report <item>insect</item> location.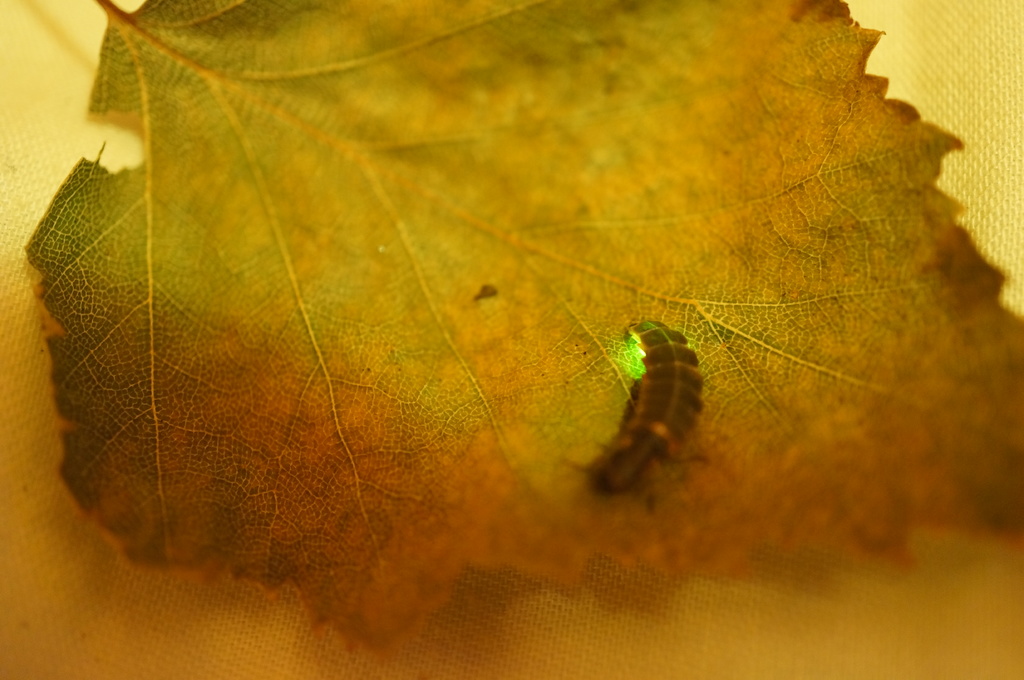
Report: [582,320,703,497].
